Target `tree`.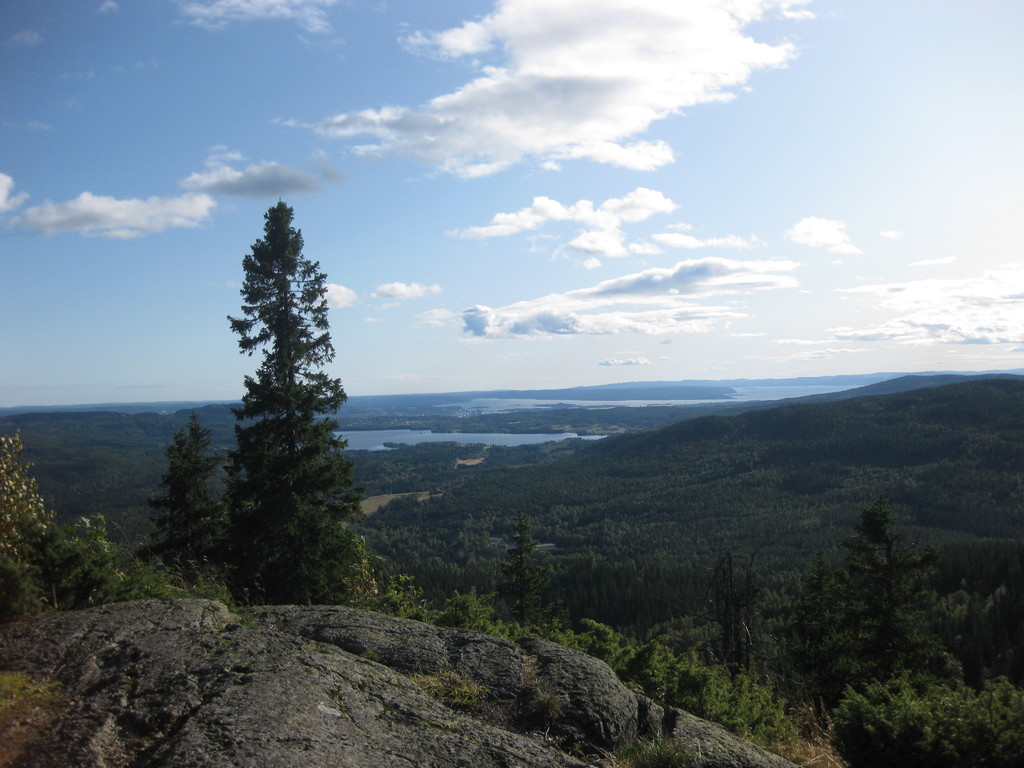
Target region: [x1=0, y1=348, x2=1023, y2=767].
